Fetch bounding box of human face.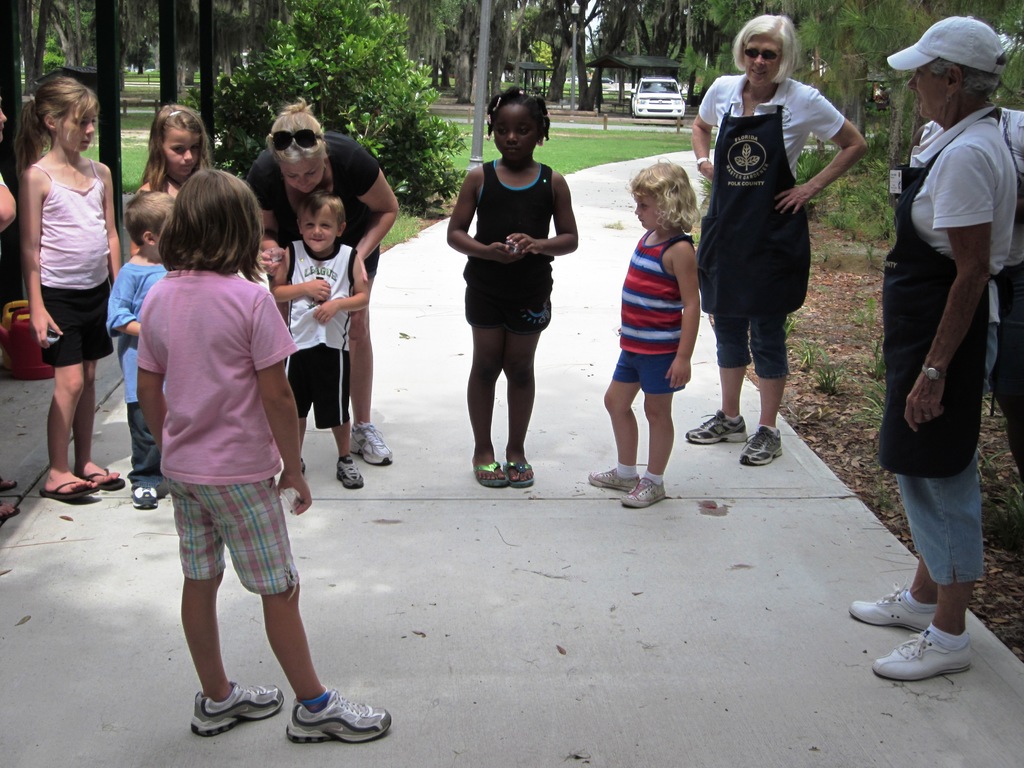
Bbox: {"x1": 163, "y1": 121, "x2": 205, "y2": 179}.
